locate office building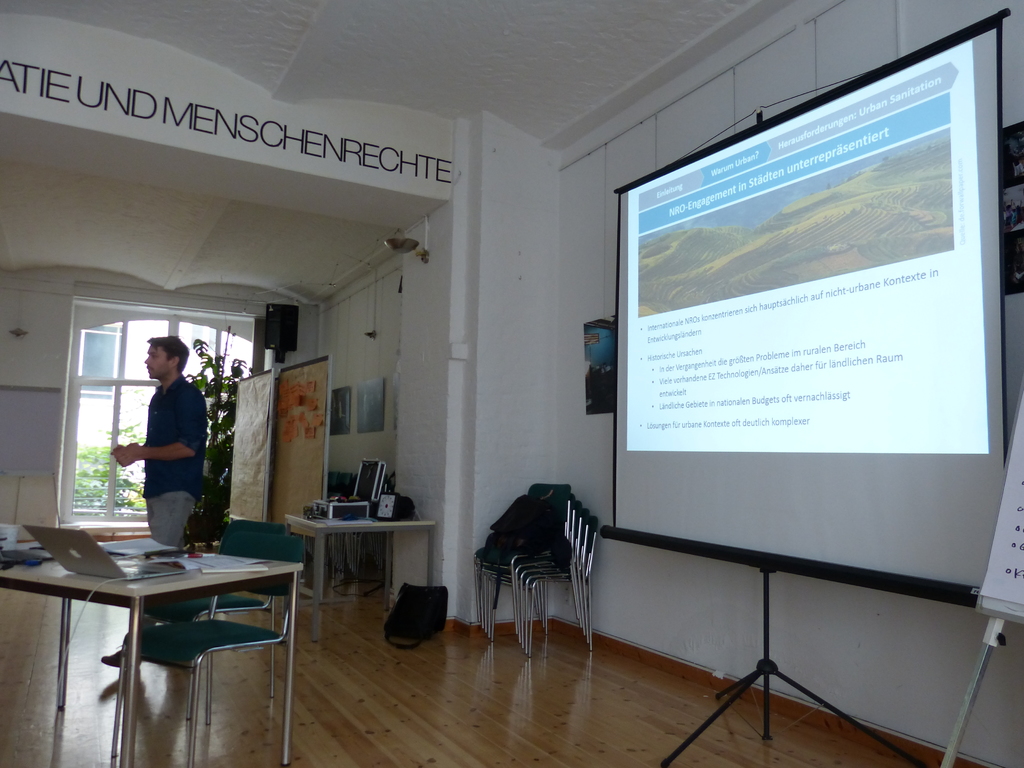
82, 42, 986, 767
